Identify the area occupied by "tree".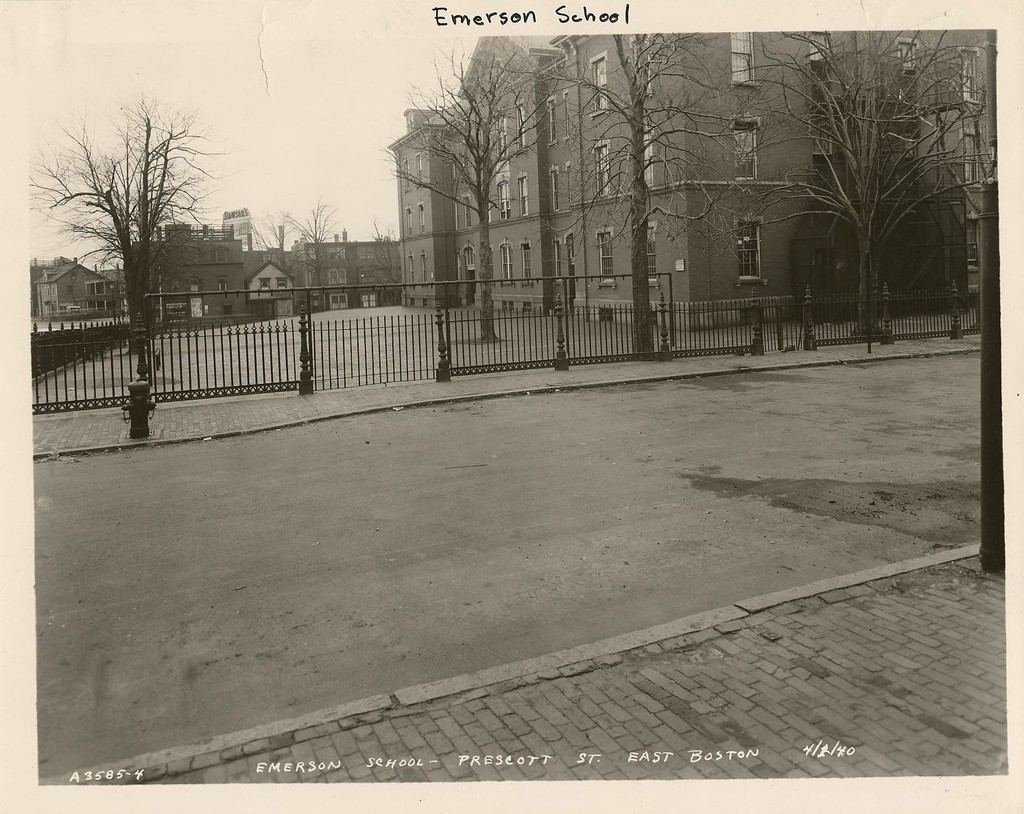
Area: 51:84:232:358.
